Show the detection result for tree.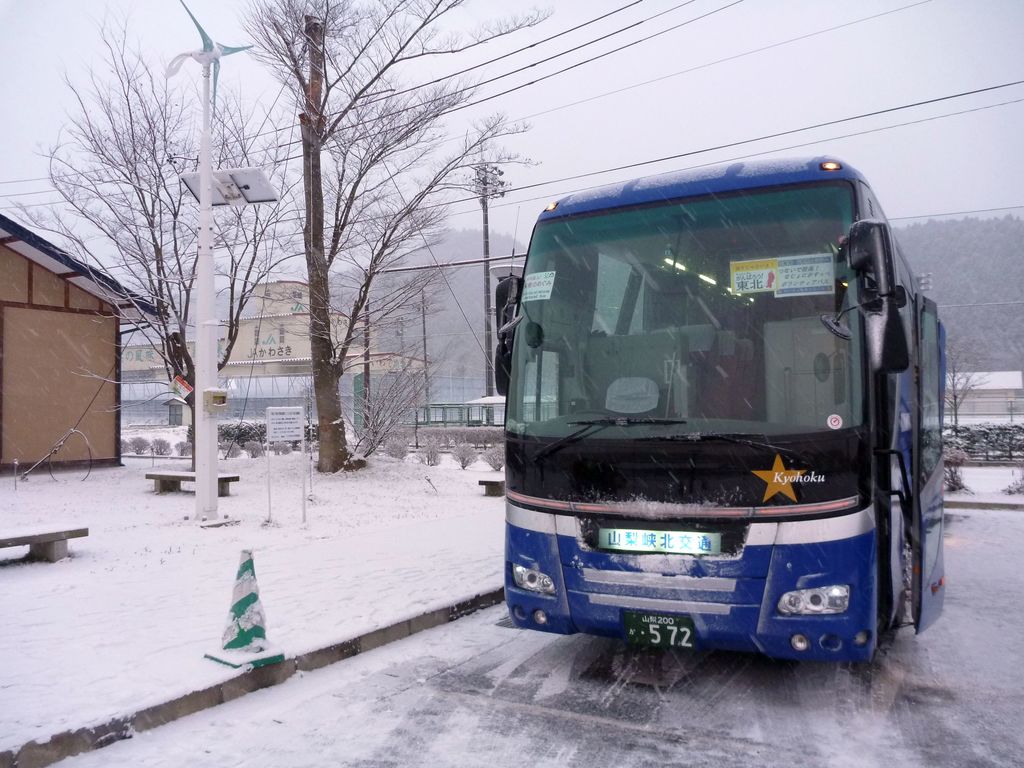
{"left": 46, "top": 49, "right": 291, "bottom": 500}.
